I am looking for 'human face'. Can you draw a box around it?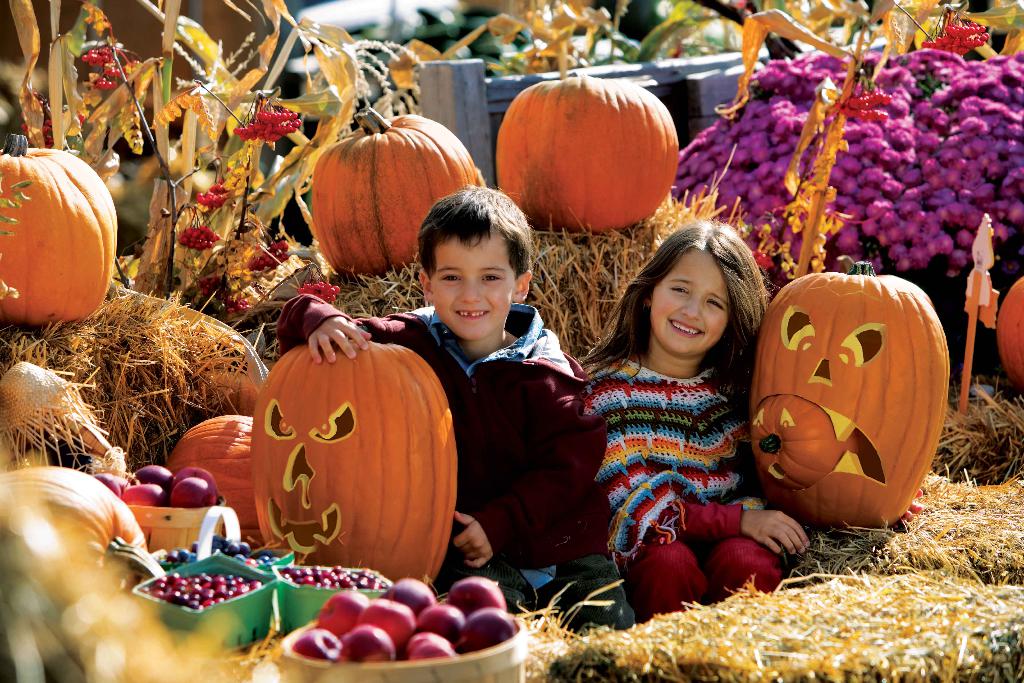
Sure, the bounding box is <box>653,251,732,352</box>.
